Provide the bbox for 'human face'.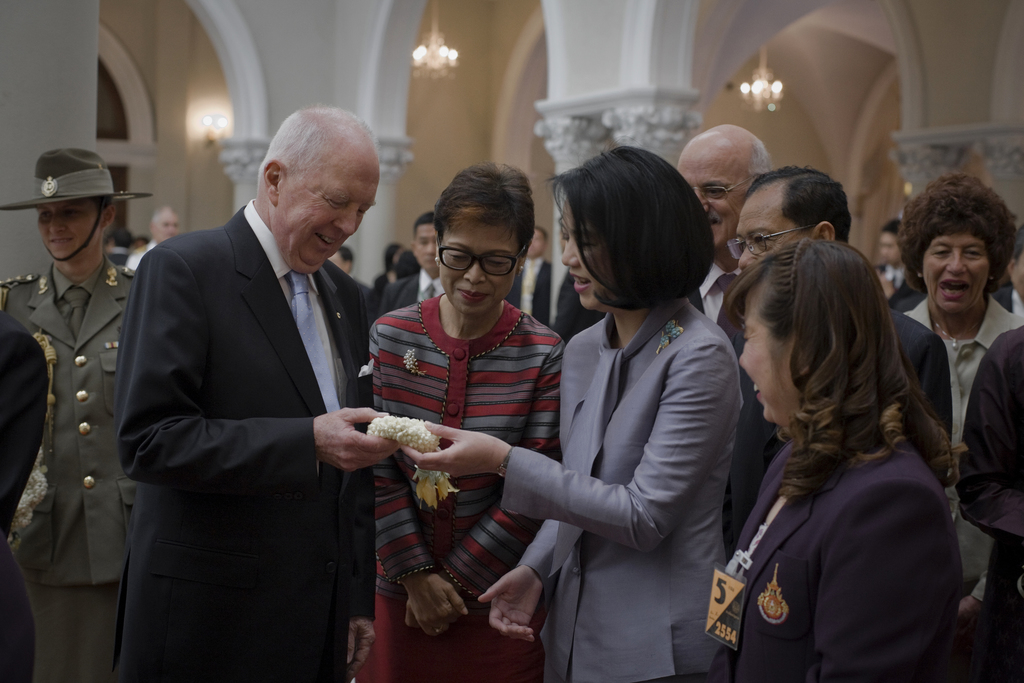
<bbox>676, 148, 753, 244</bbox>.
